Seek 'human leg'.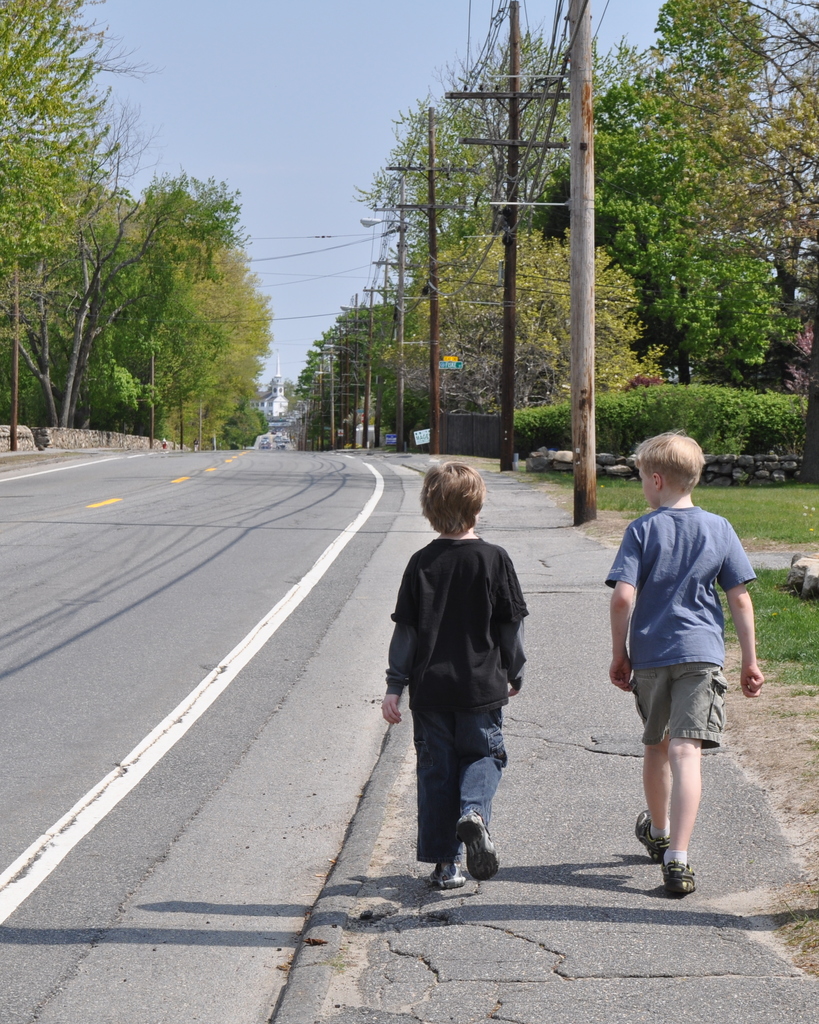
(460, 669, 507, 879).
